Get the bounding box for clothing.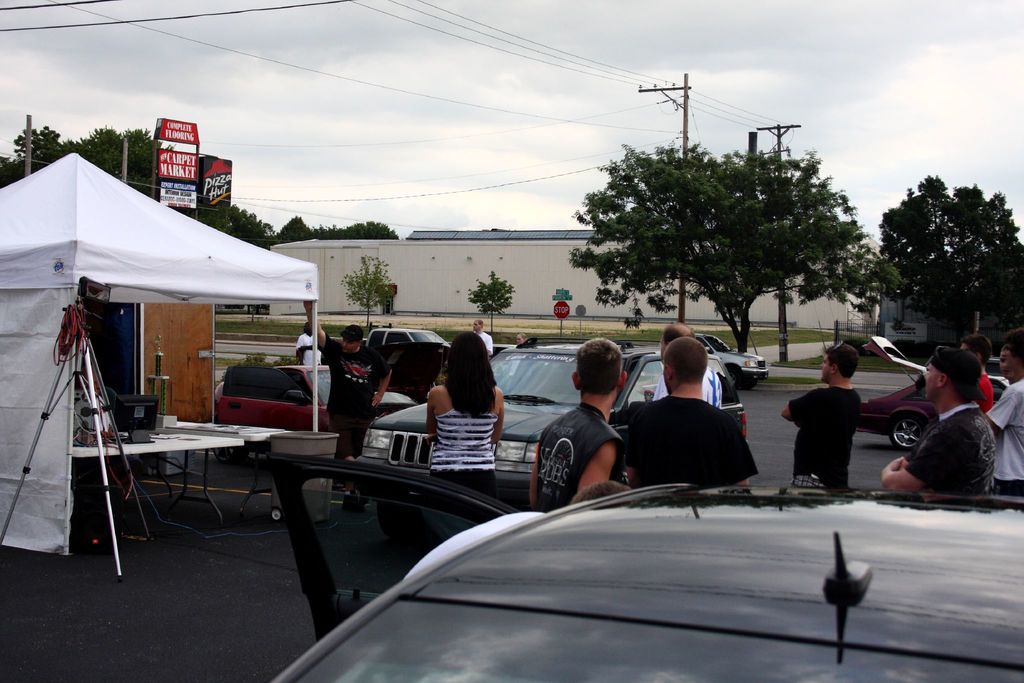
(left=977, top=371, right=995, bottom=422).
